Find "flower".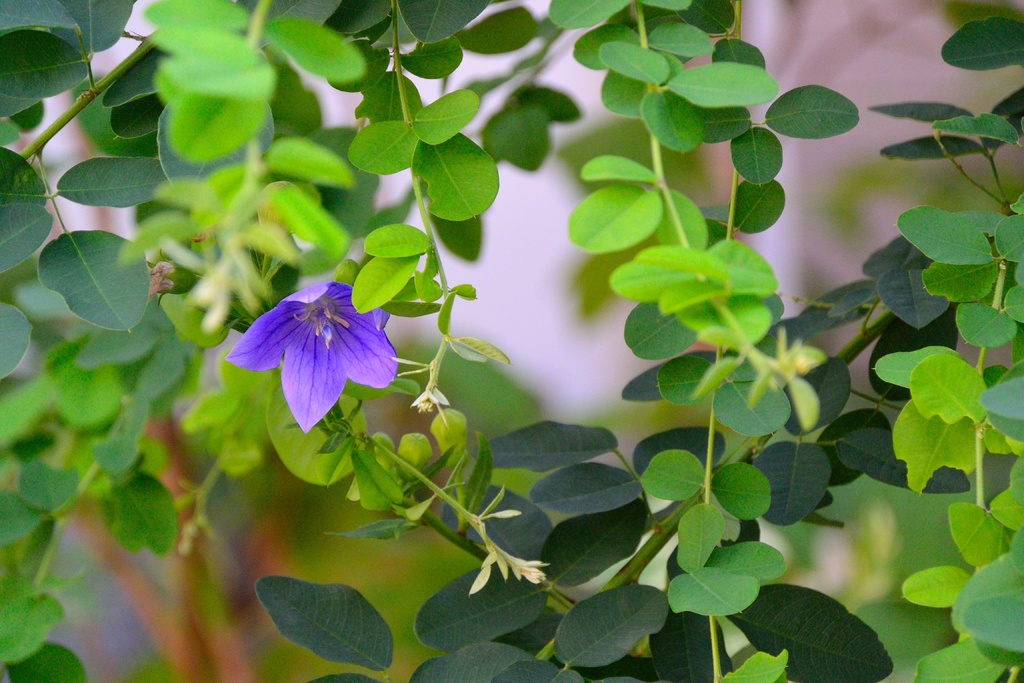
box=[220, 271, 397, 430].
